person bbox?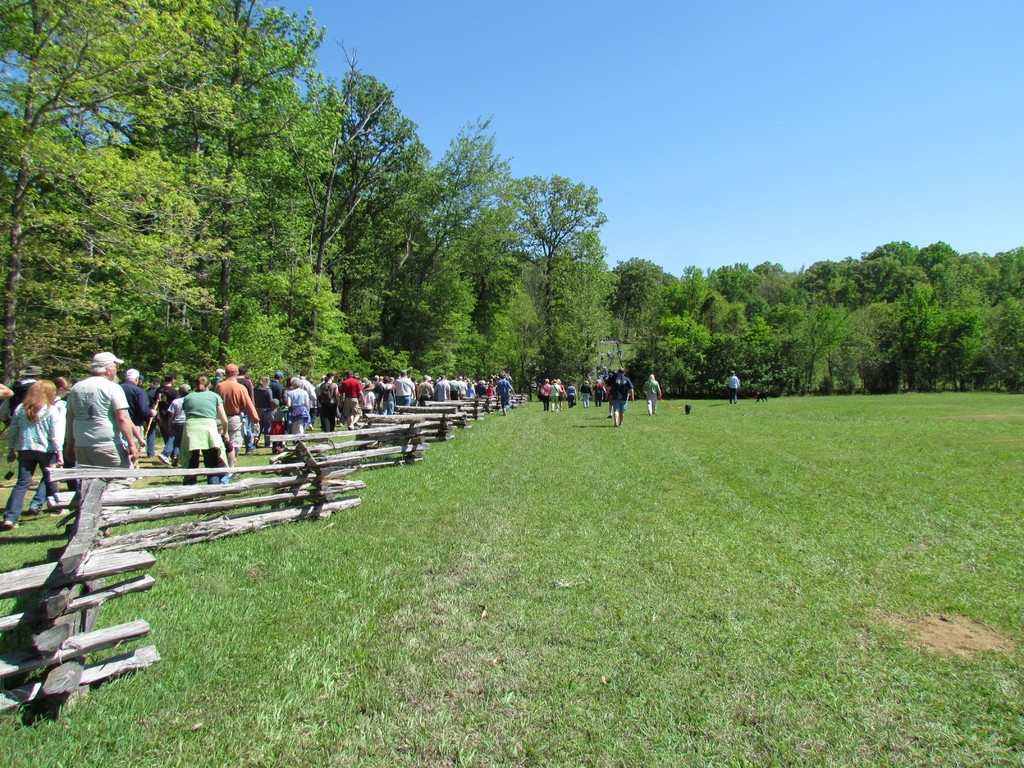
box=[249, 373, 283, 448]
